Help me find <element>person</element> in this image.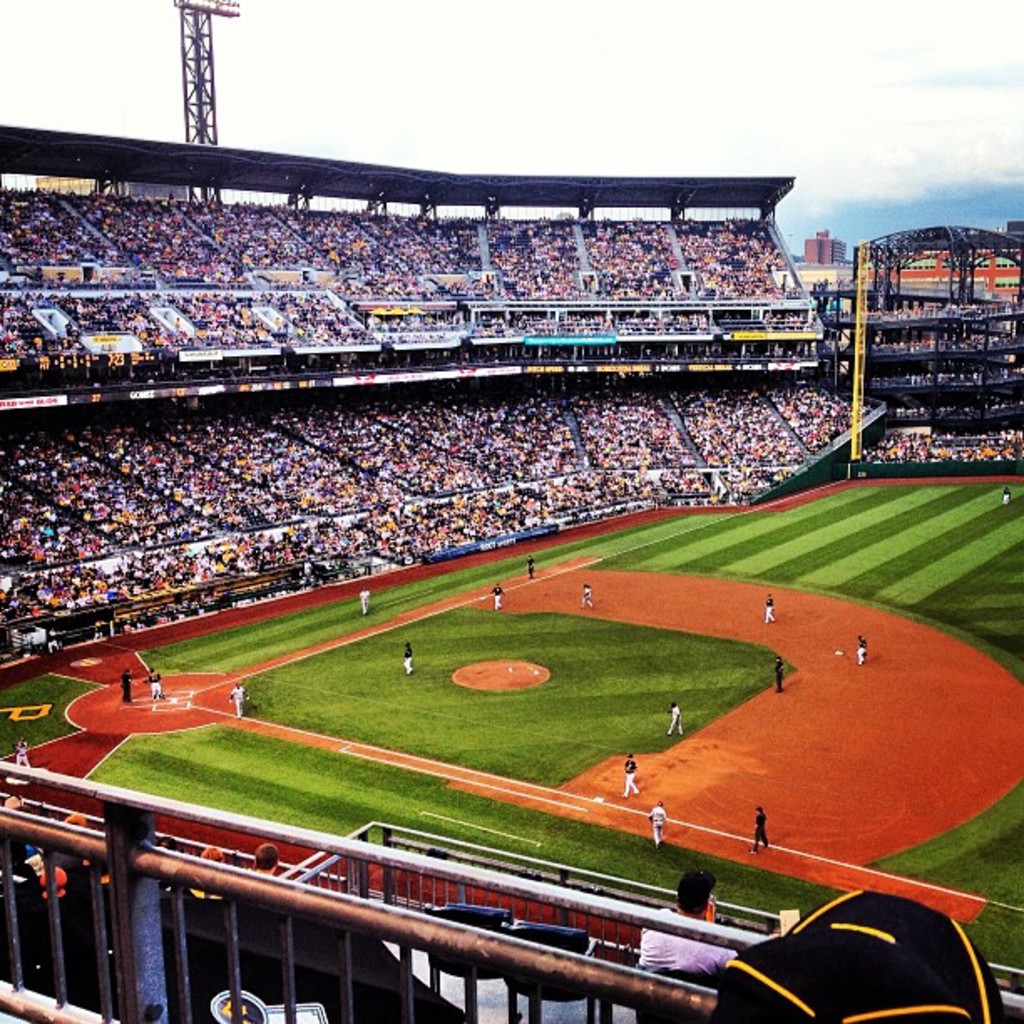
Found it: pyautogui.locateOnScreen(751, 805, 766, 853).
